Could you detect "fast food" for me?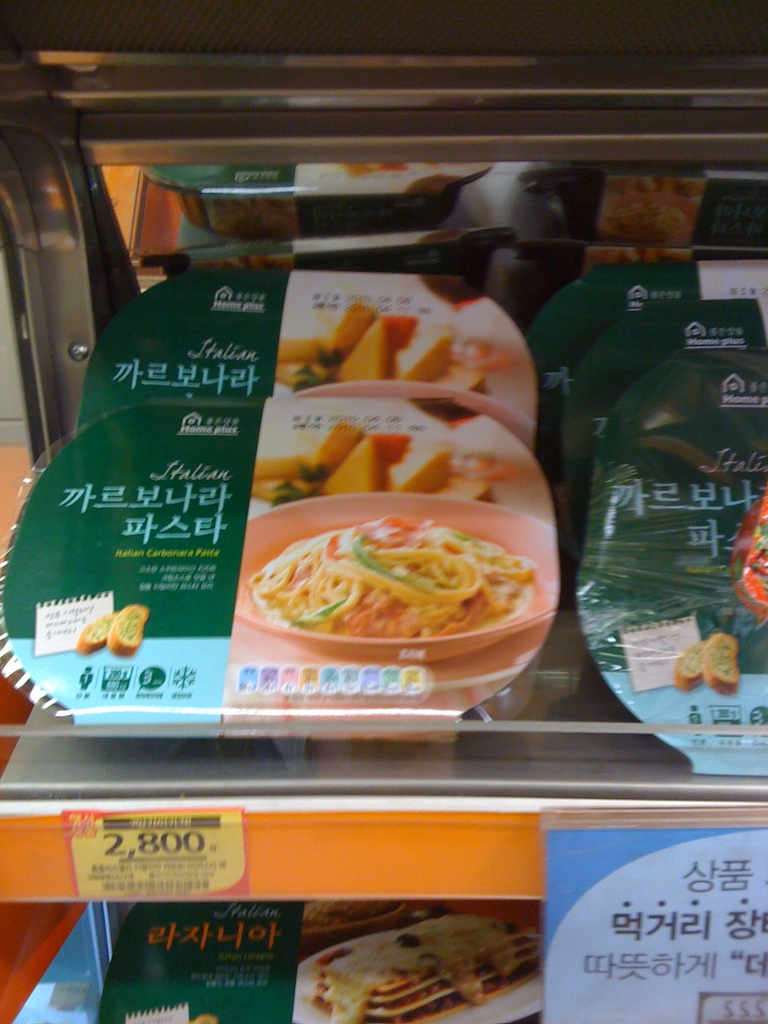
Detection result: (x1=703, y1=631, x2=740, y2=698).
